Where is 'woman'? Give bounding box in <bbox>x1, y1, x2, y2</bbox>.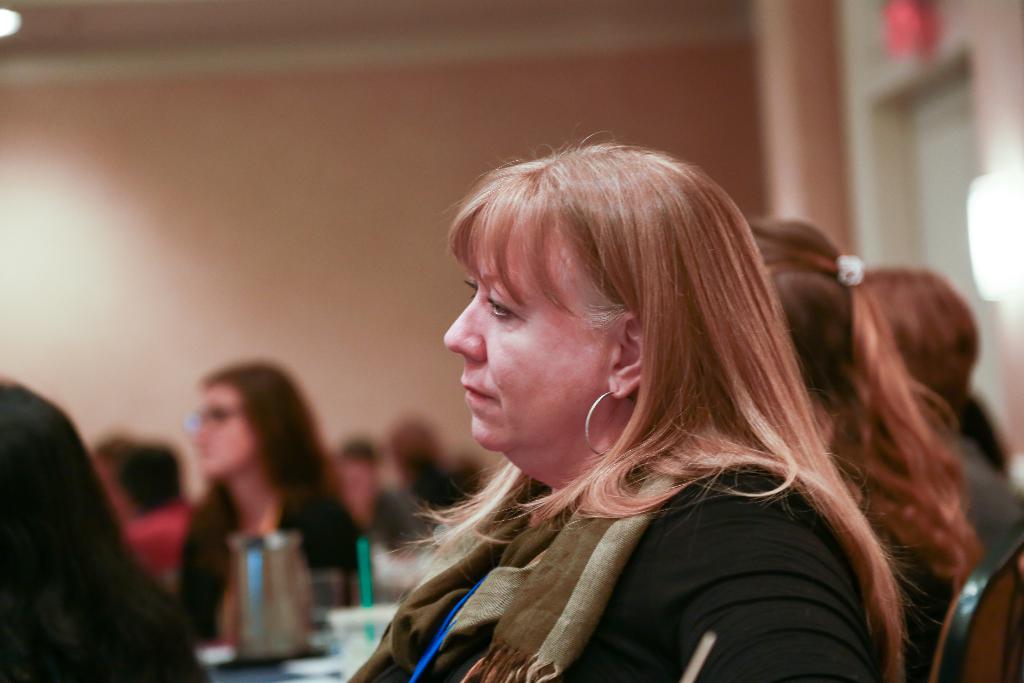
<bbox>862, 273, 1023, 556</bbox>.
